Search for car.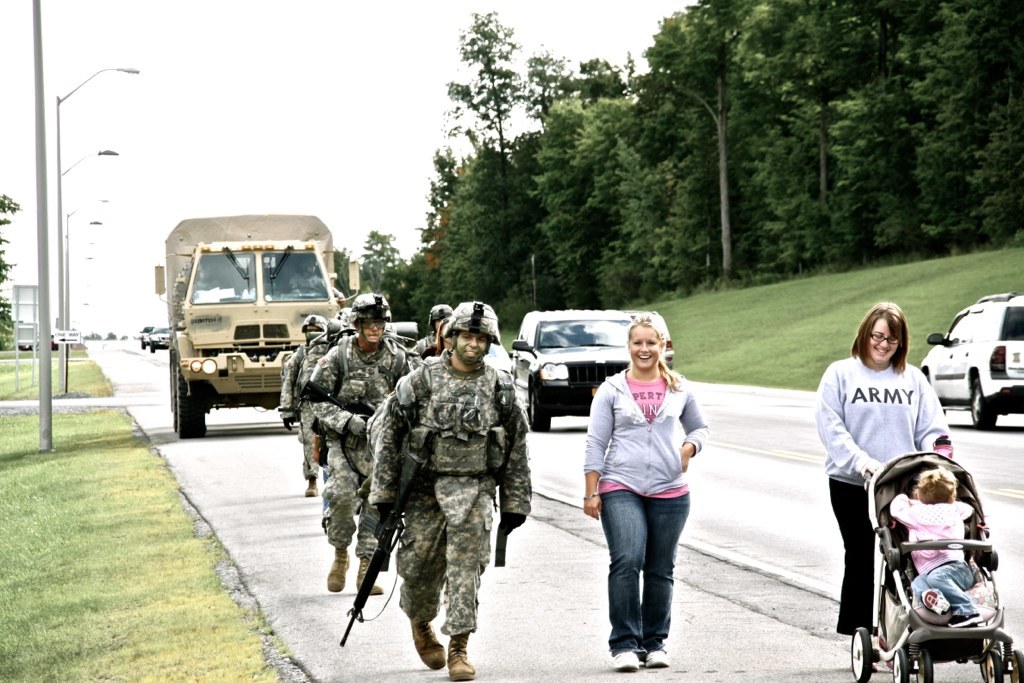
Found at [918, 290, 1023, 433].
